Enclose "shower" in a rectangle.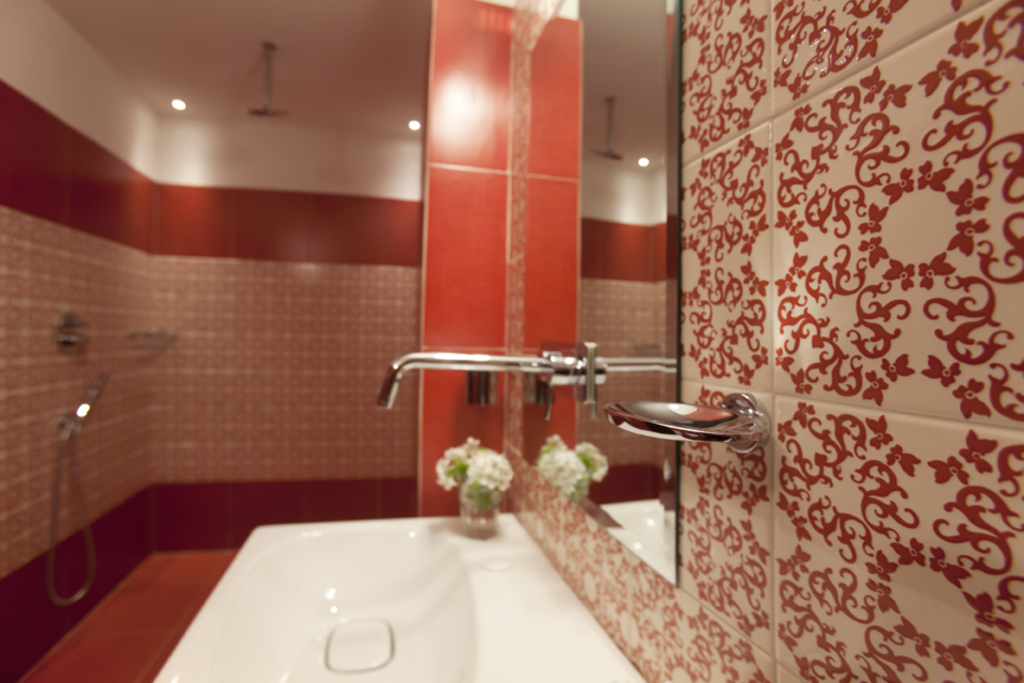
[x1=66, y1=374, x2=107, y2=427].
